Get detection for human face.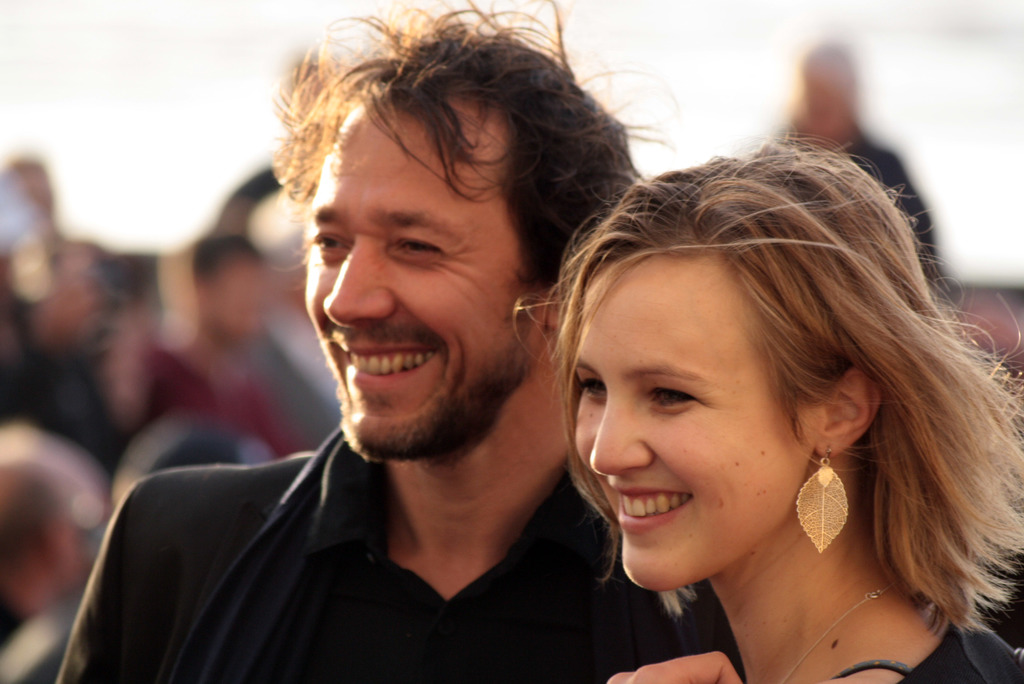
Detection: left=302, top=98, right=533, bottom=459.
